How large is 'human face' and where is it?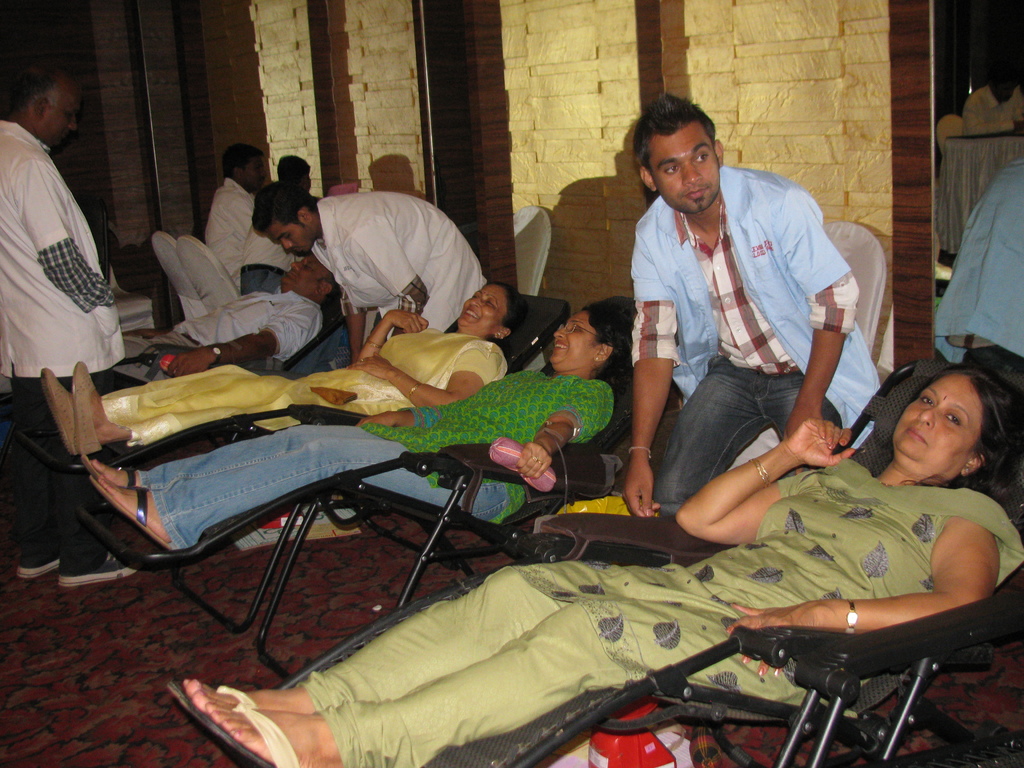
Bounding box: select_region(459, 283, 502, 332).
